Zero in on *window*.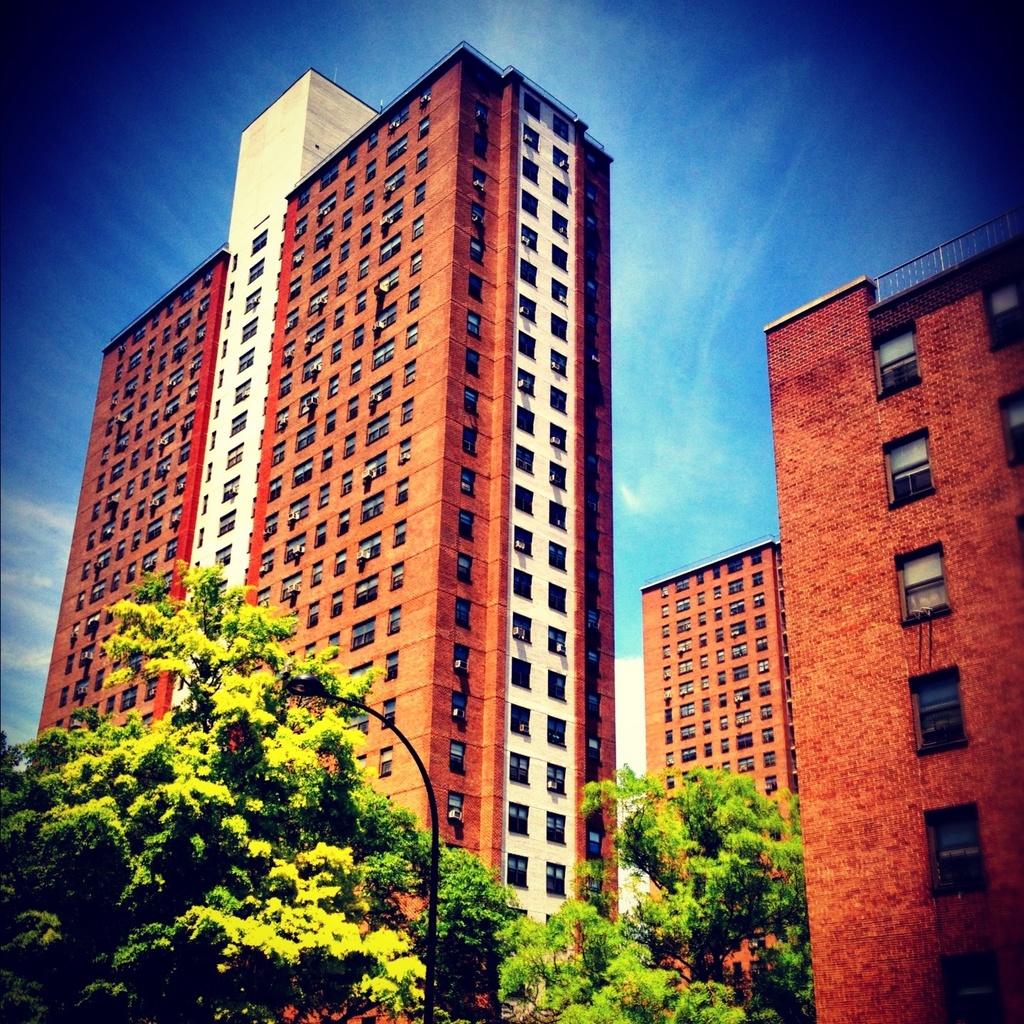
Zeroed in: 548 808 564 843.
